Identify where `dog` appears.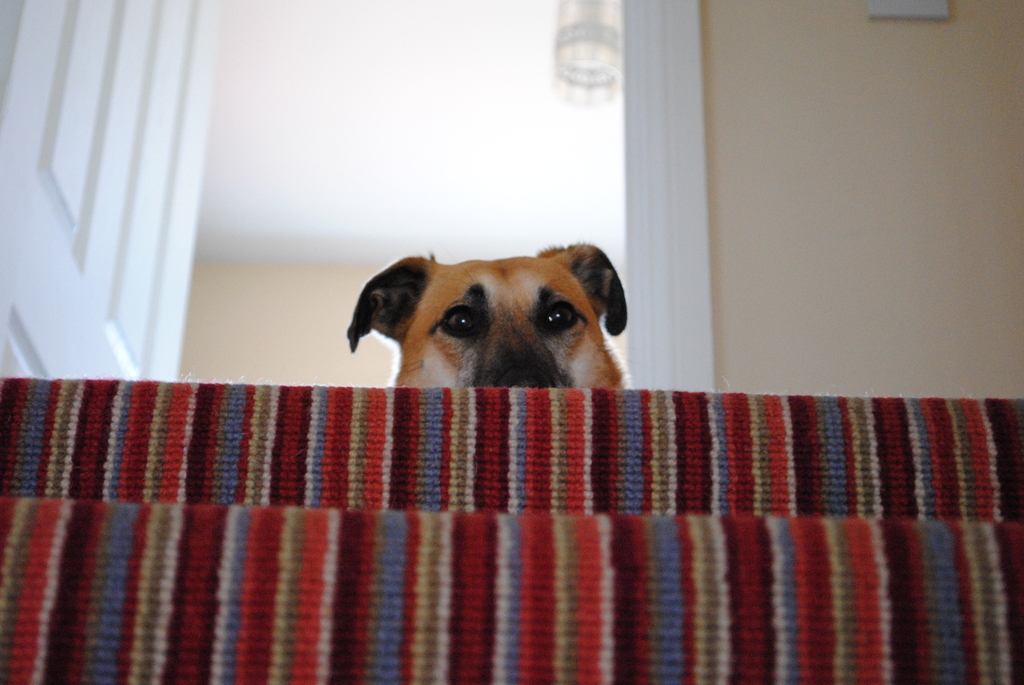
Appears at 347, 243, 630, 390.
